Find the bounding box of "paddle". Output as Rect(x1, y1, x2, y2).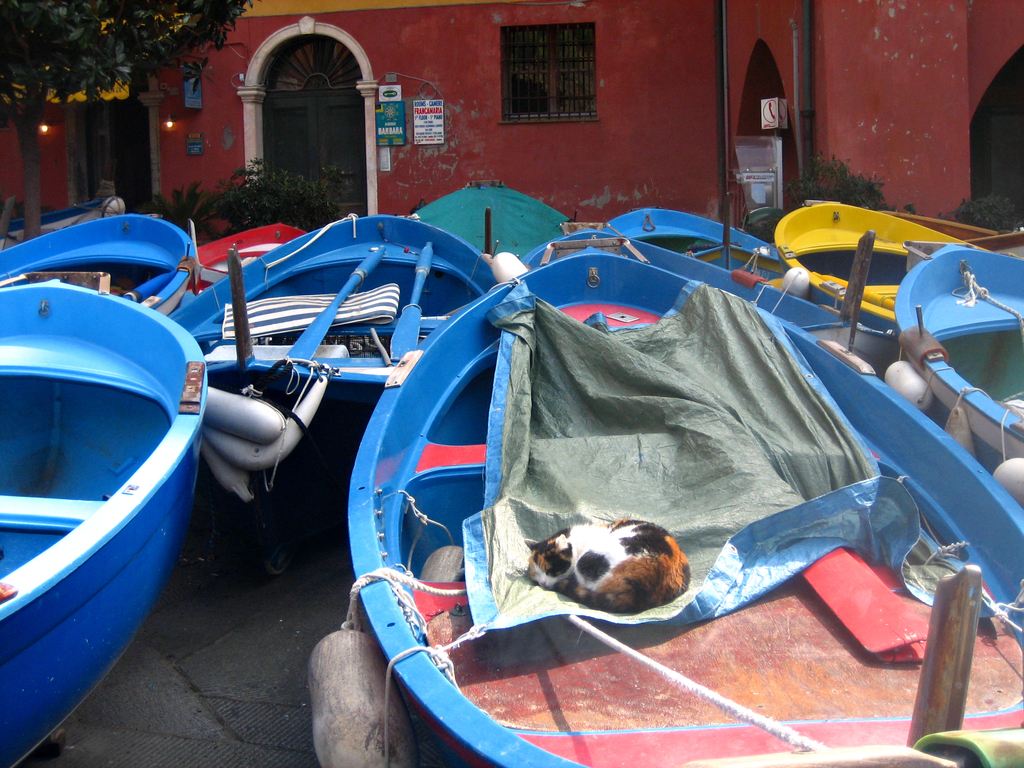
Rect(388, 244, 429, 361).
